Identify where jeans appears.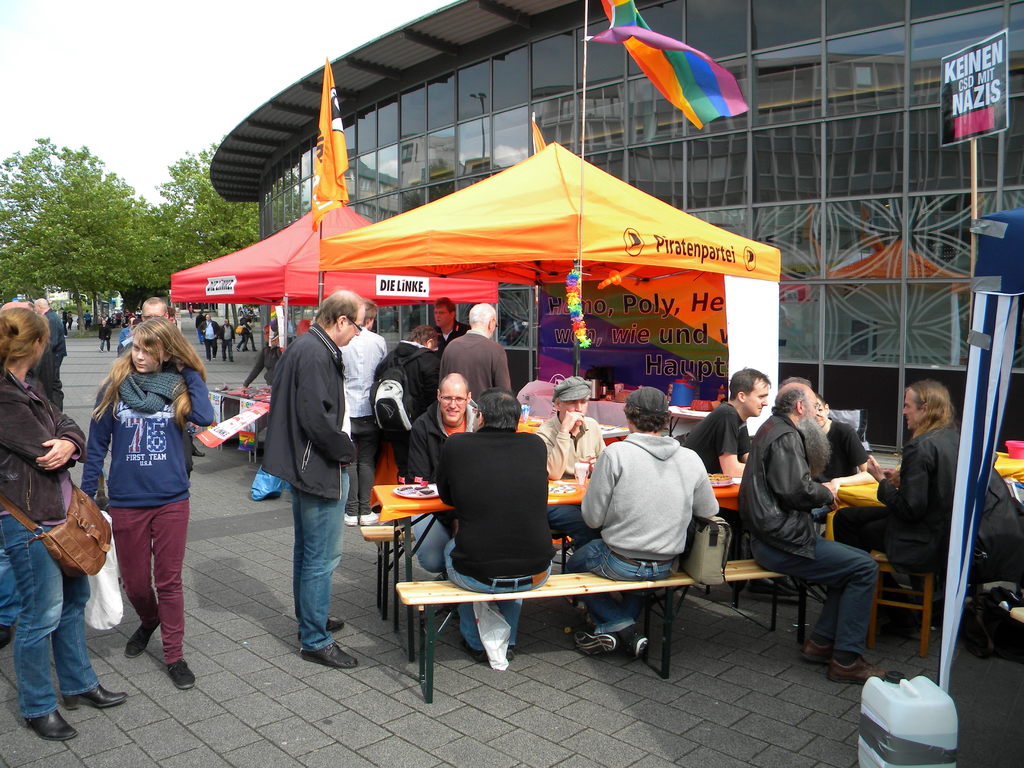
Appears at (left=404, top=509, right=451, bottom=572).
